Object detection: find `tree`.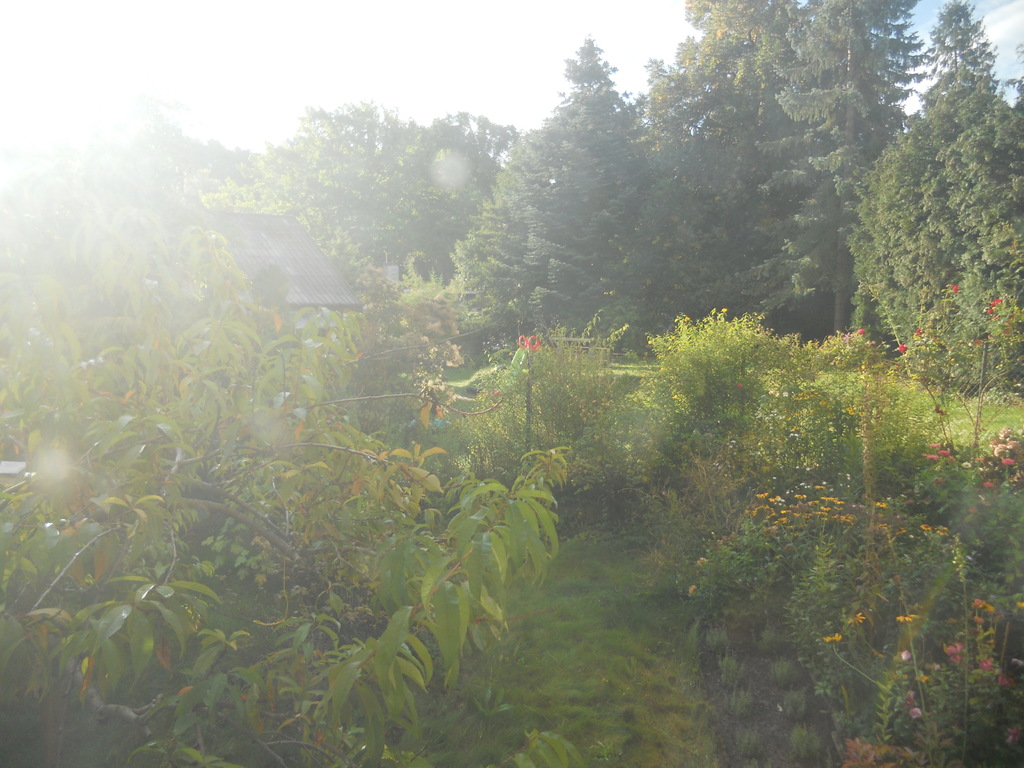
830, 0, 1023, 414.
